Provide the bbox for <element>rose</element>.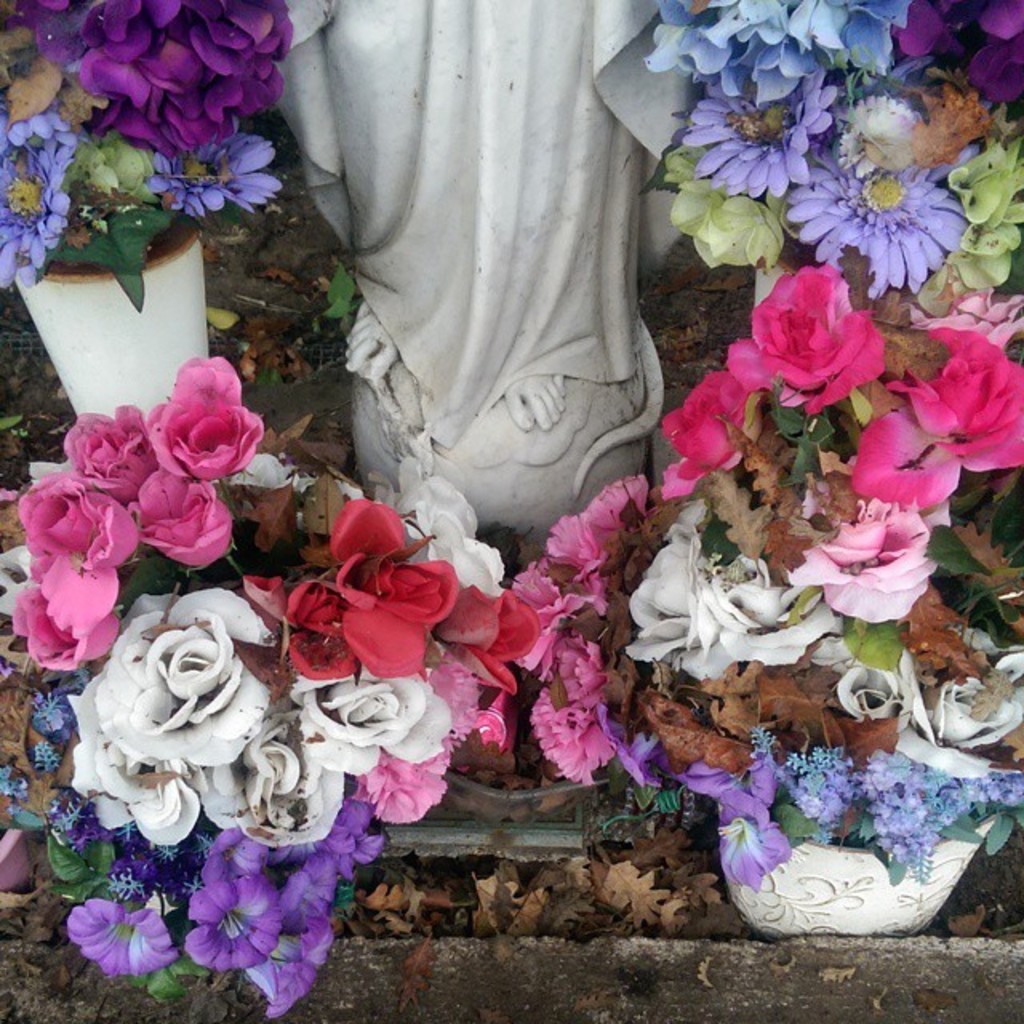
<box>851,322,1022,514</box>.
